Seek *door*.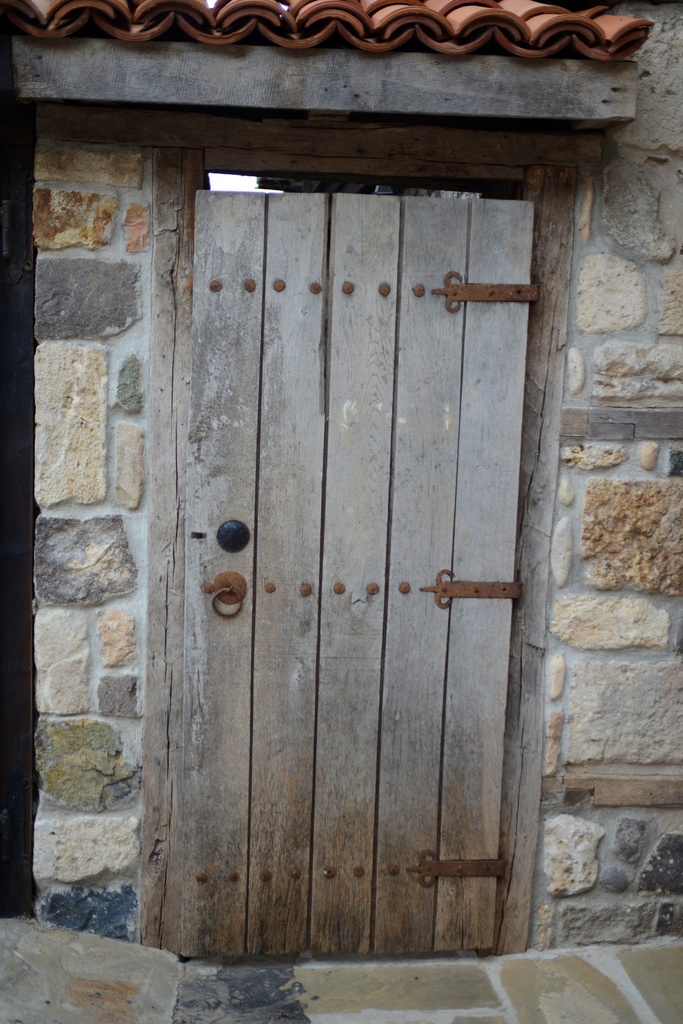
<box>150,310,490,948</box>.
